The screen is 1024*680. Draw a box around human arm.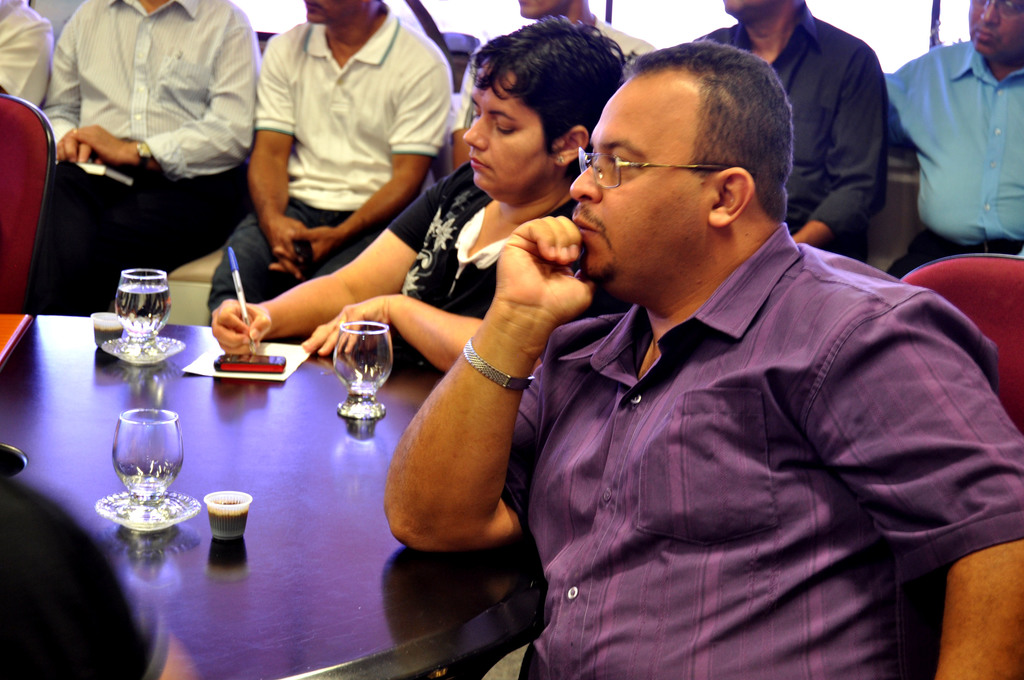
rect(270, 54, 444, 271).
